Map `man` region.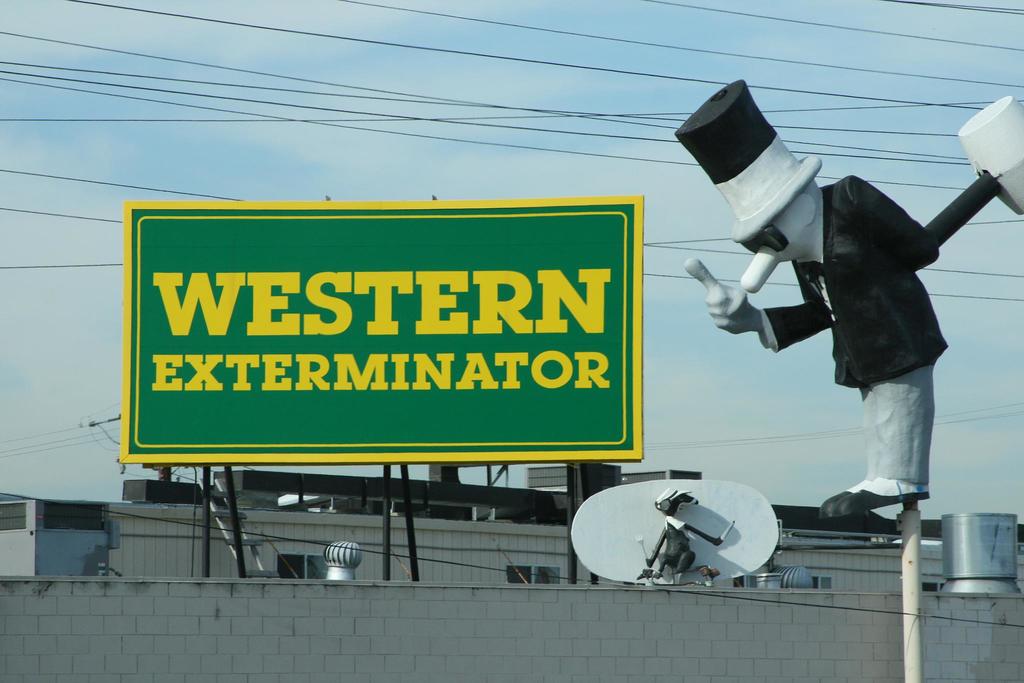
Mapped to [x1=665, y1=108, x2=1015, y2=525].
